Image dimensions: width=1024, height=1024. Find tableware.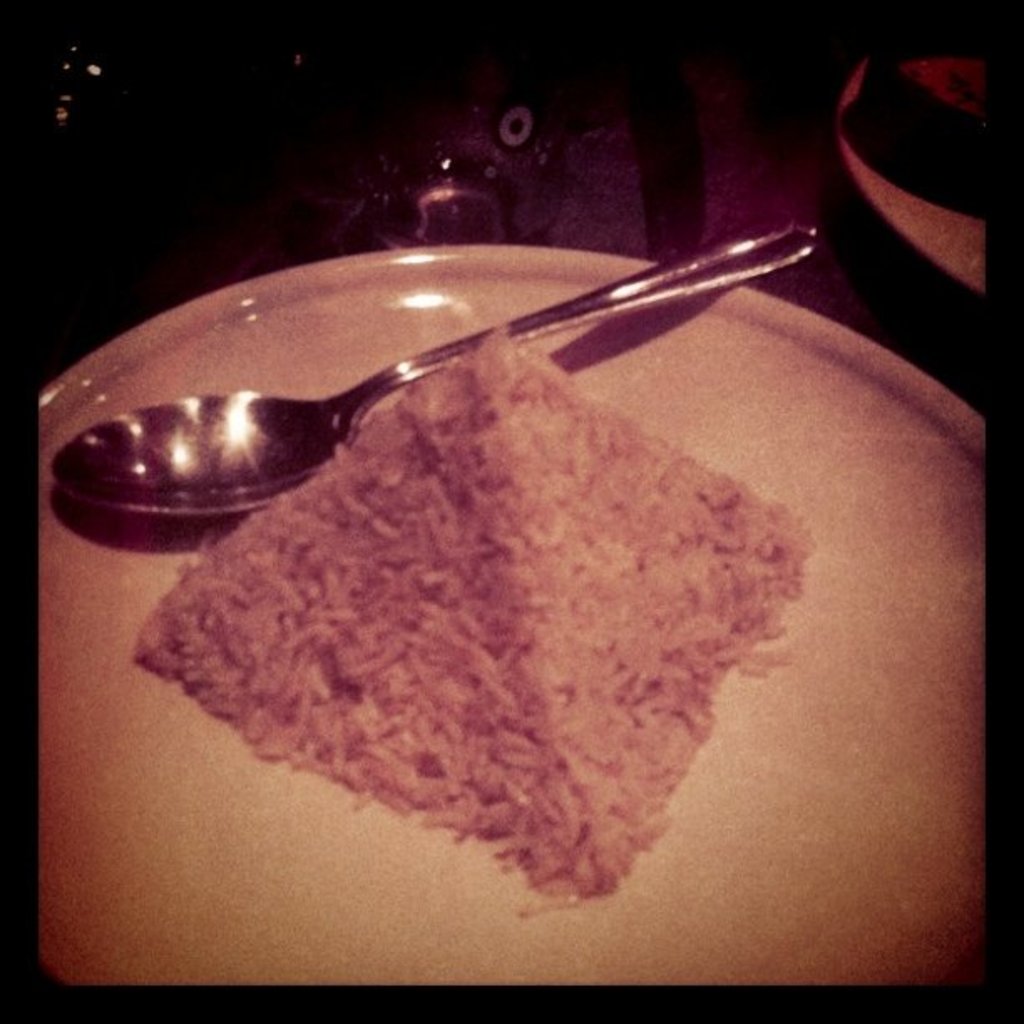
[x1=832, y1=50, x2=997, y2=298].
